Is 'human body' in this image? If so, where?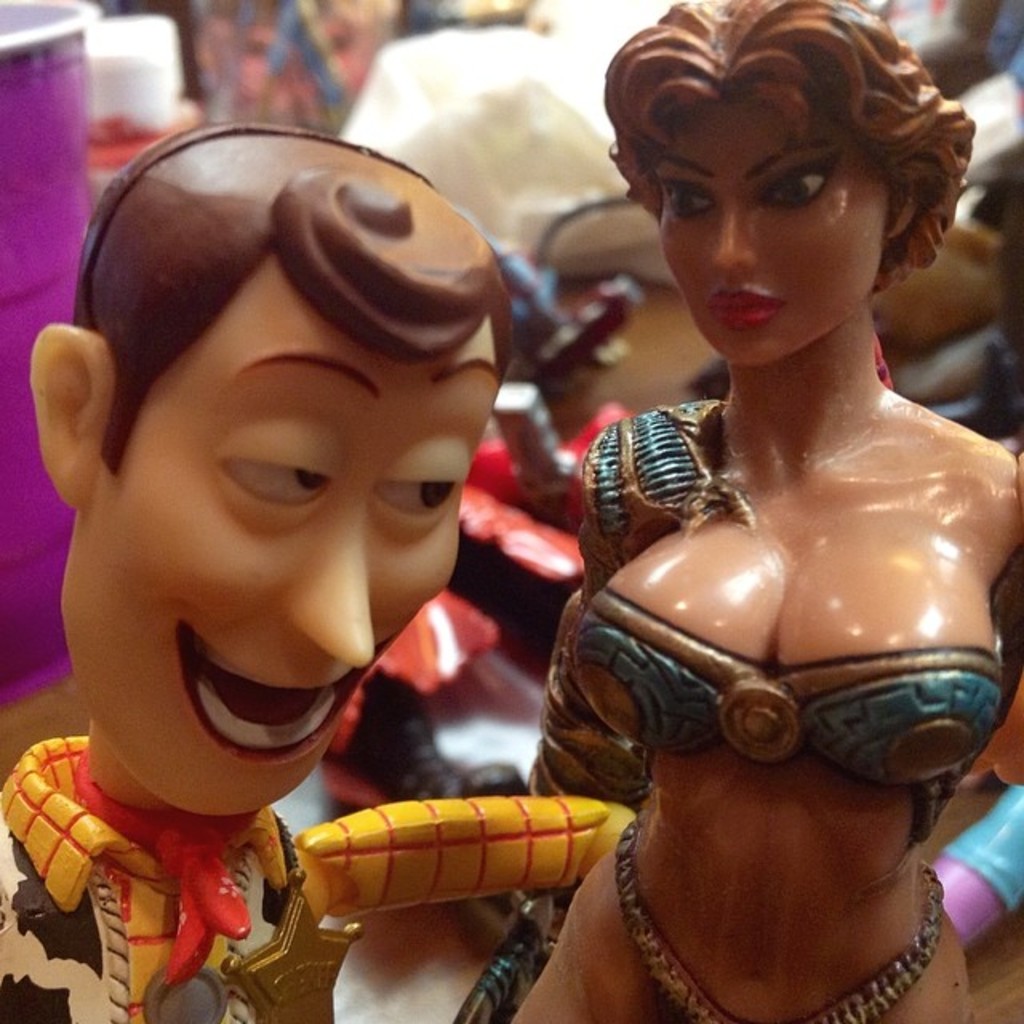
Yes, at BBox(0, 725, 637, 1022).
